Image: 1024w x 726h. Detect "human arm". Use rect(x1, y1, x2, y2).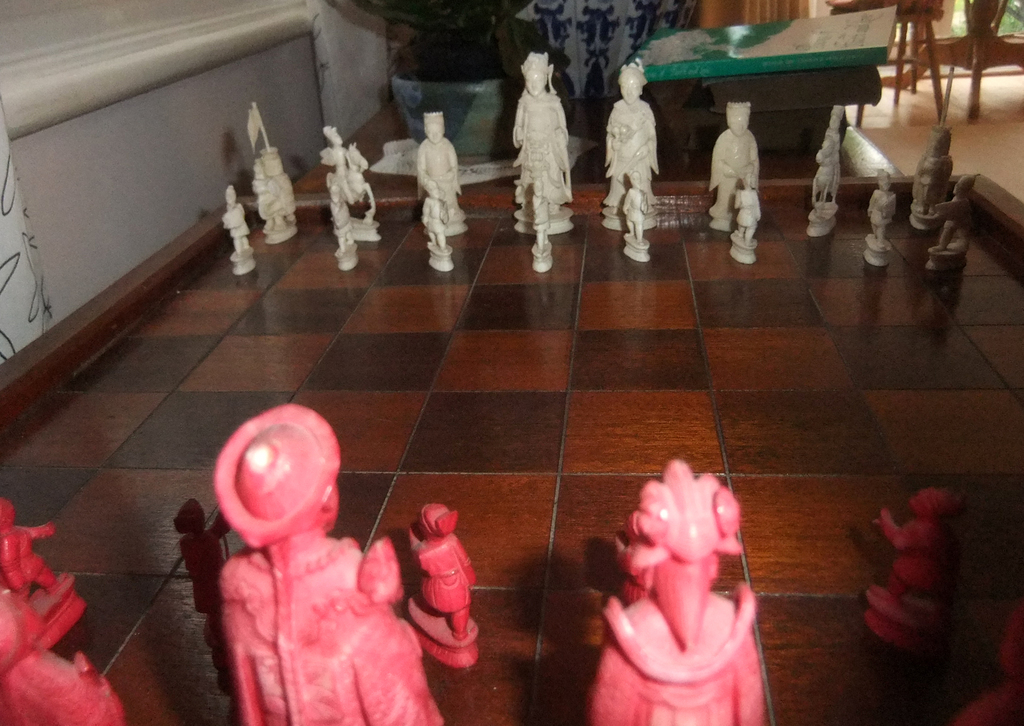
rect(733, 189, 744, 209).
